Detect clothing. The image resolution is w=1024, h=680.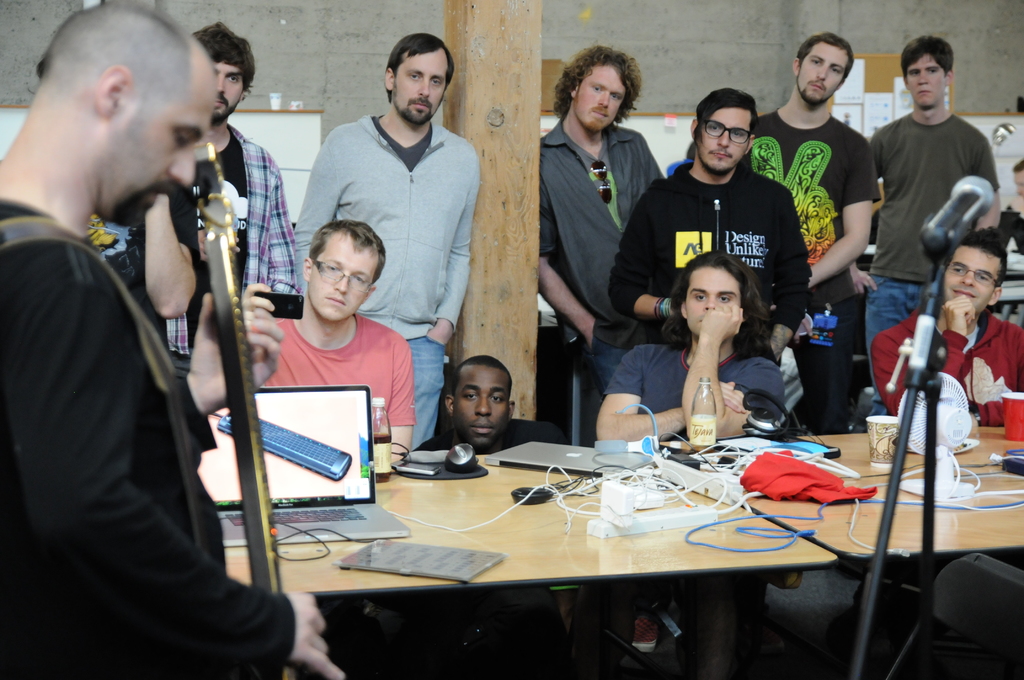
(x1=861, y1=111, x2=1005, y2=391).
